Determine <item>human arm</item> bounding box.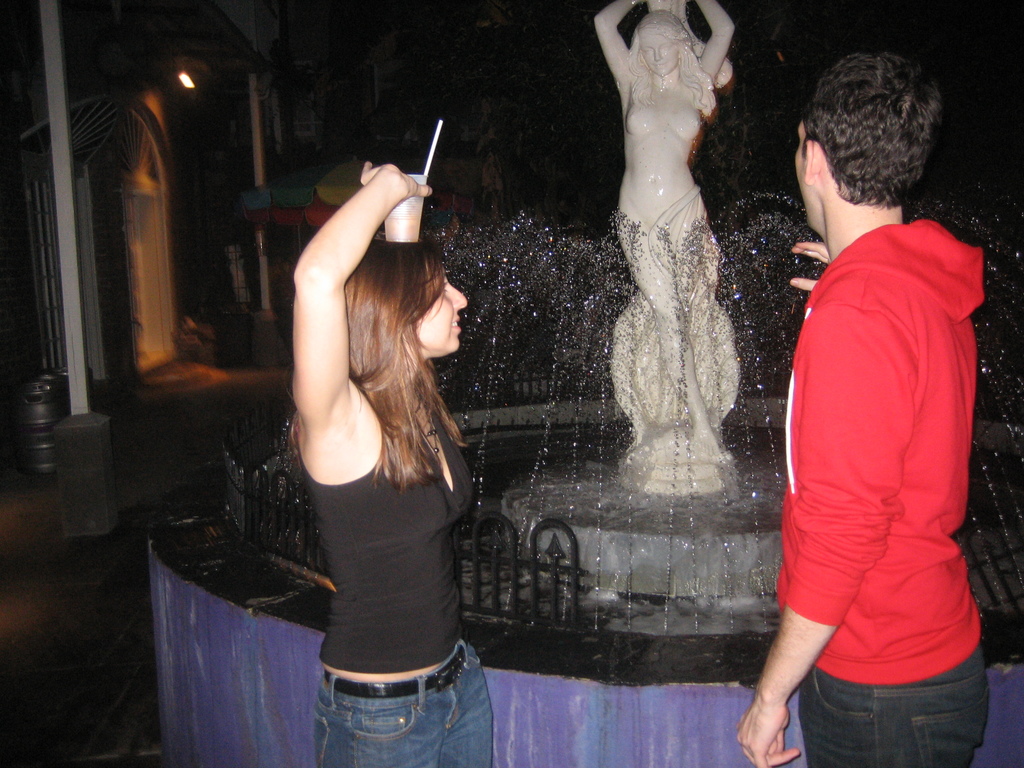
Determined: (left=790, top=238, right=841, bottom=298).
